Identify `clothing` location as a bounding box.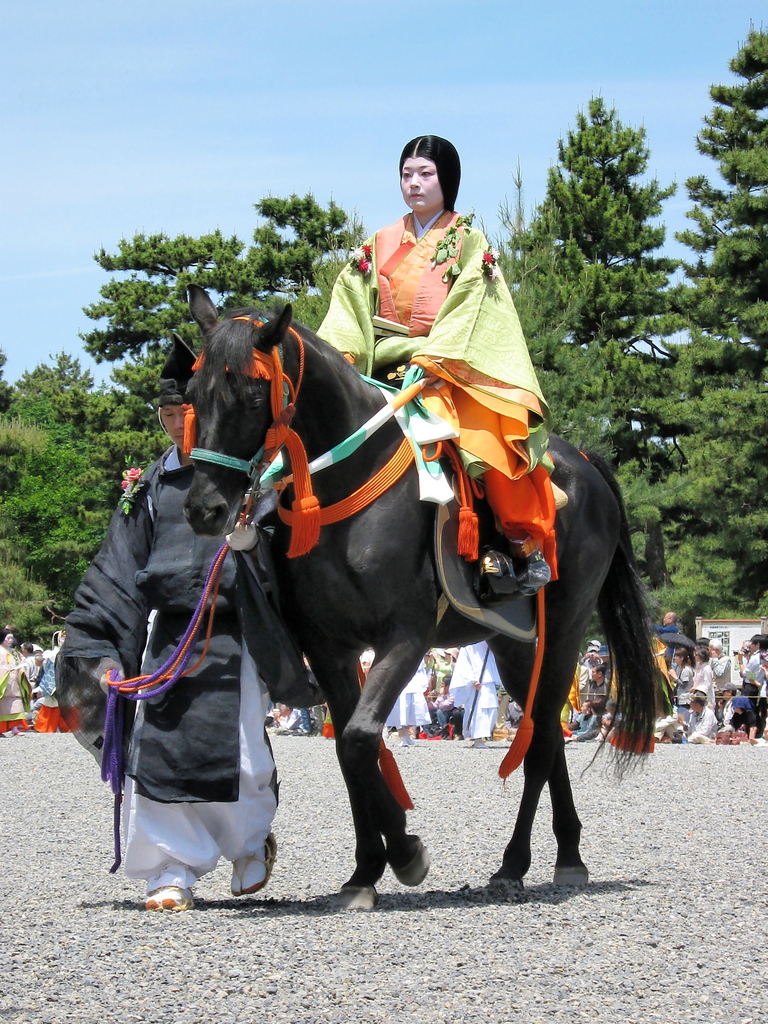
x1=55 y1=440 x2=328 y2=917.
